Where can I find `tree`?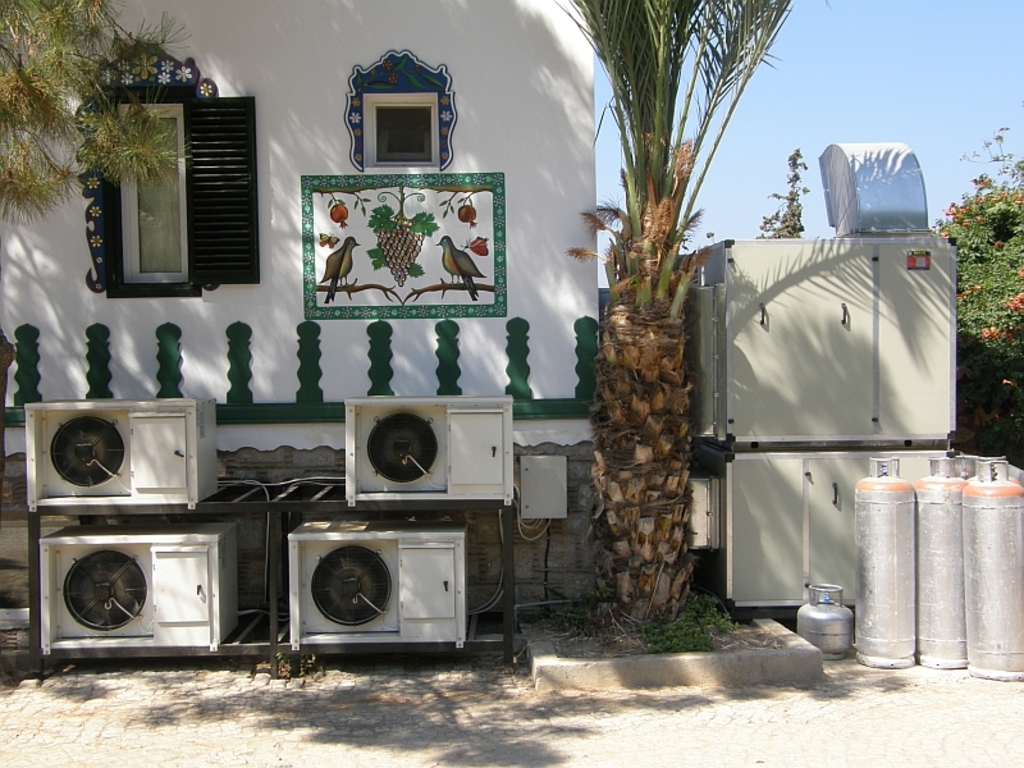
You can find it at Rect(0, 0, 201, 224).
